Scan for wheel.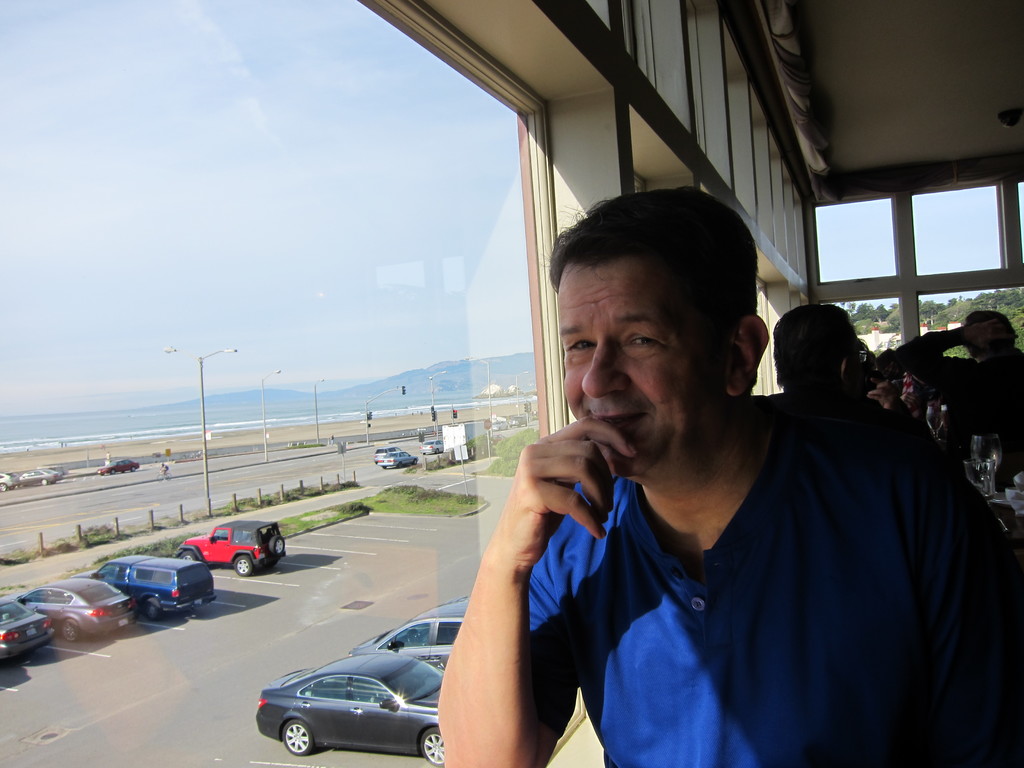
Scan result: [168,470,172,481].
